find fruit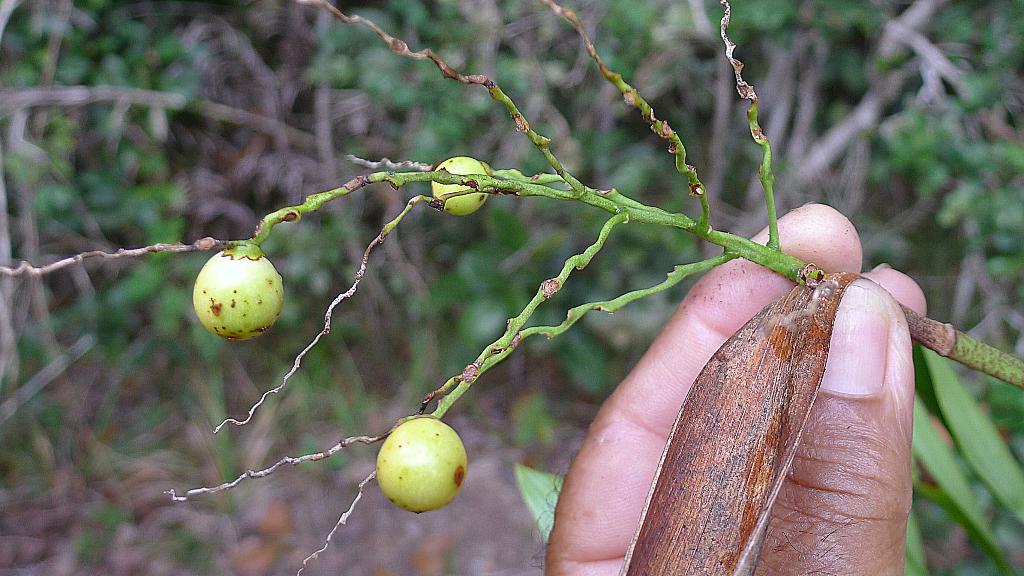
box(190, 247, 282, 343)
